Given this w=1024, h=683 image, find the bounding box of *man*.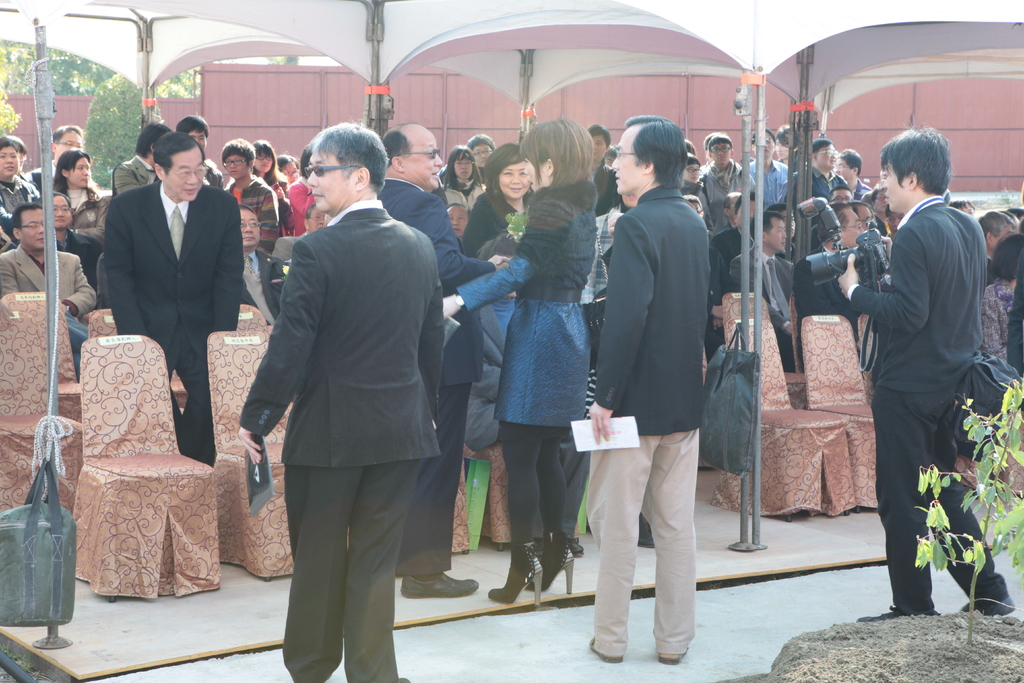
241:208:291:325.
